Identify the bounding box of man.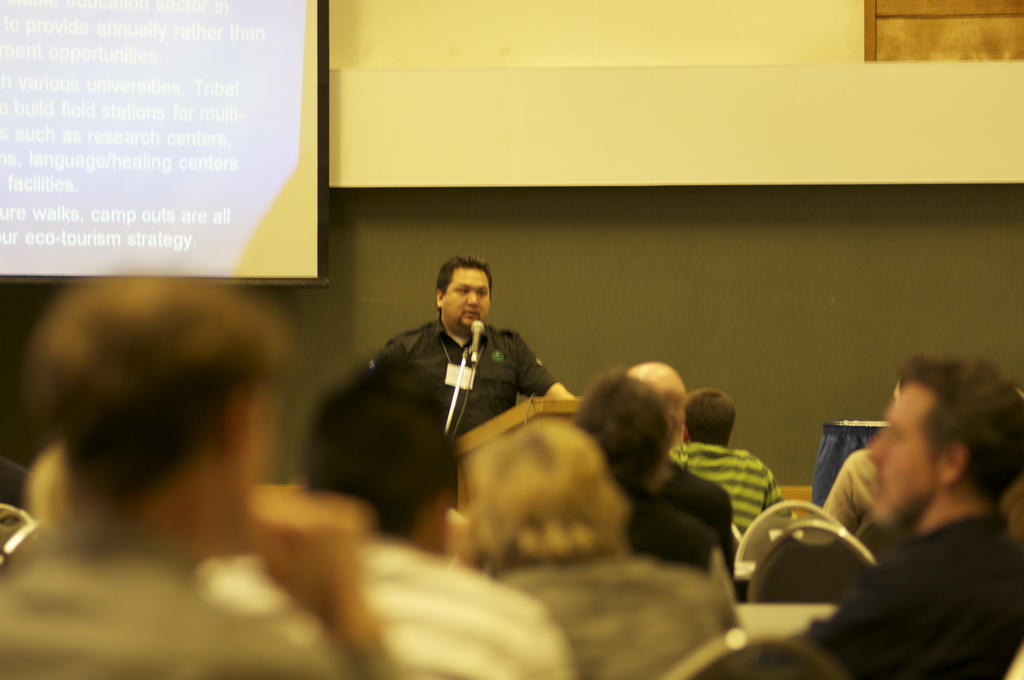
[x1=580, y1=366, x2=740, y2=613].
